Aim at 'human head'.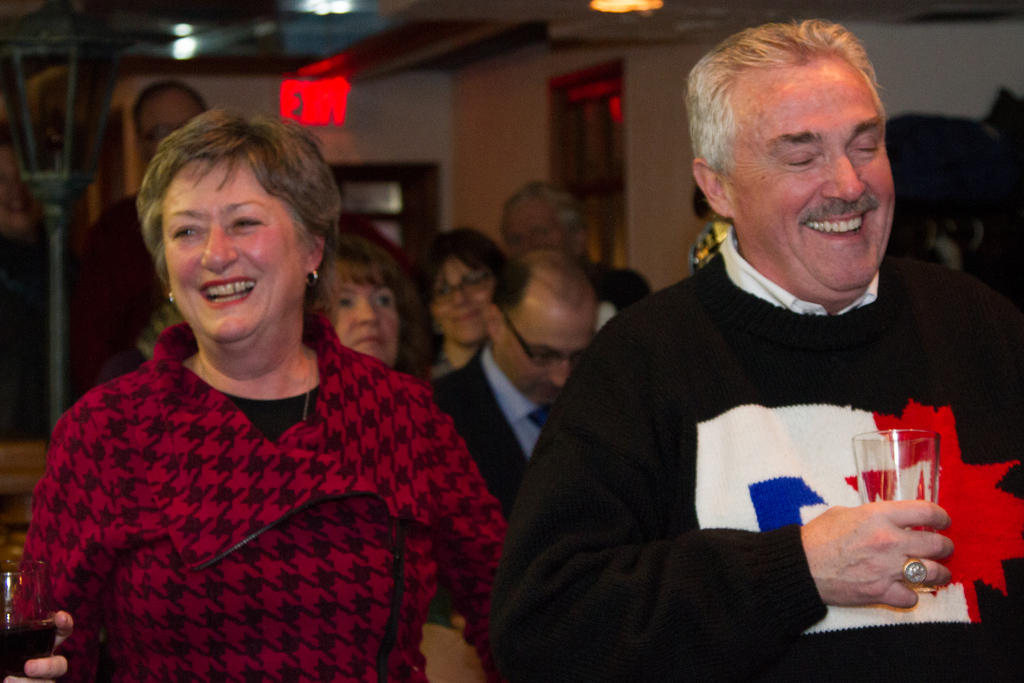
Aimed at pyautogui.locateOnScreen(415, 230, 503, 350).
